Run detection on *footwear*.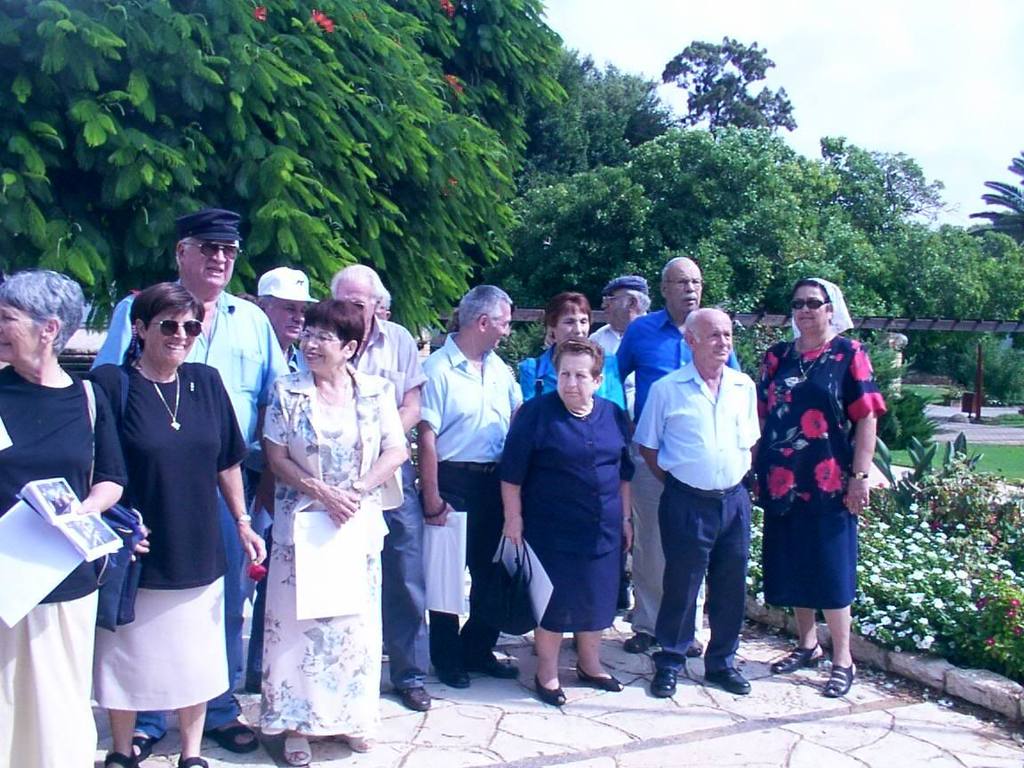
Result: box=[208, 725, 260, 754].
